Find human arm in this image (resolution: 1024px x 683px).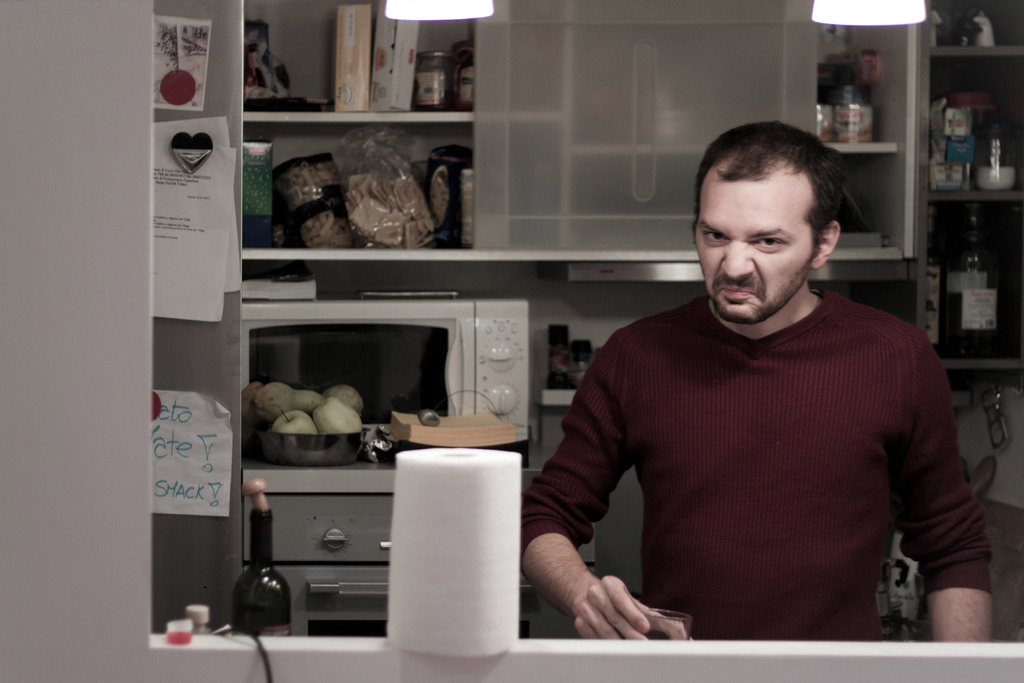
left=515, top=325, right=689, bottom=642.
